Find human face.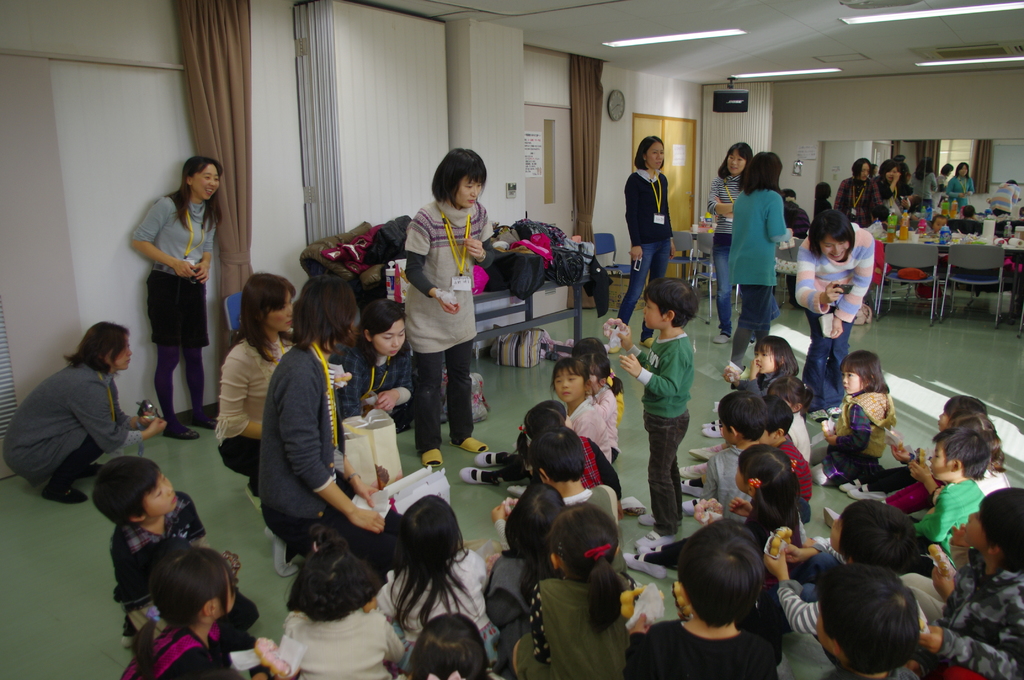
[left=455, top=177, right=481, bottom=208].
